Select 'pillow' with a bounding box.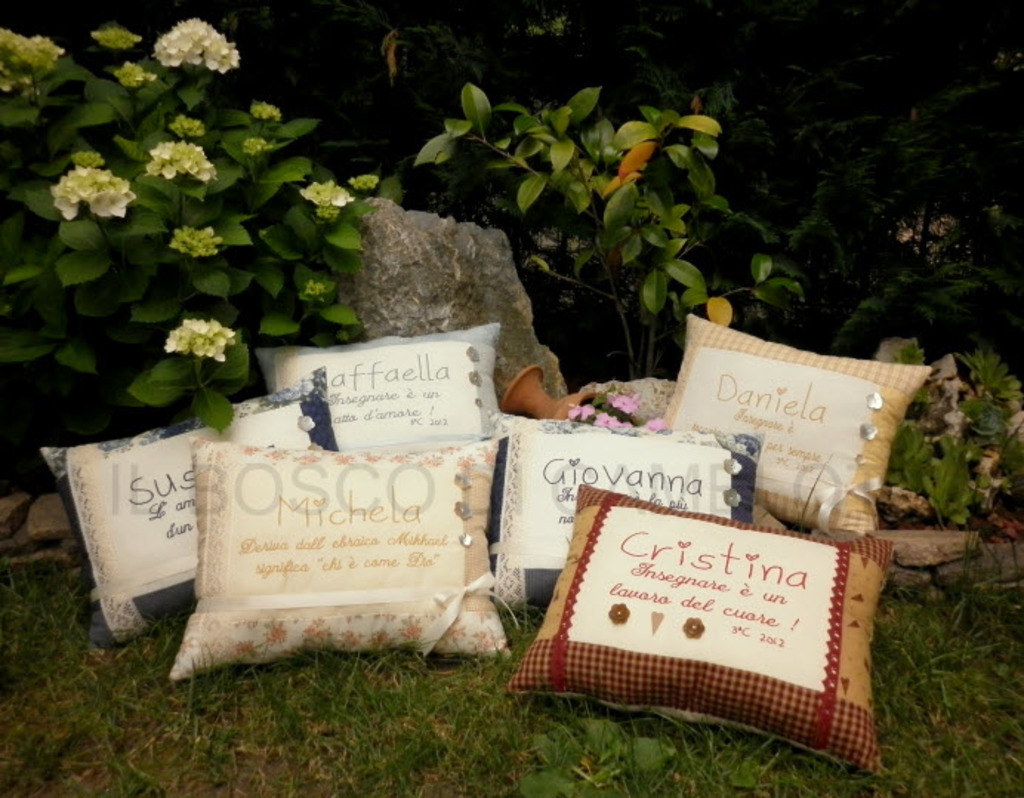
497 480 892 776.
